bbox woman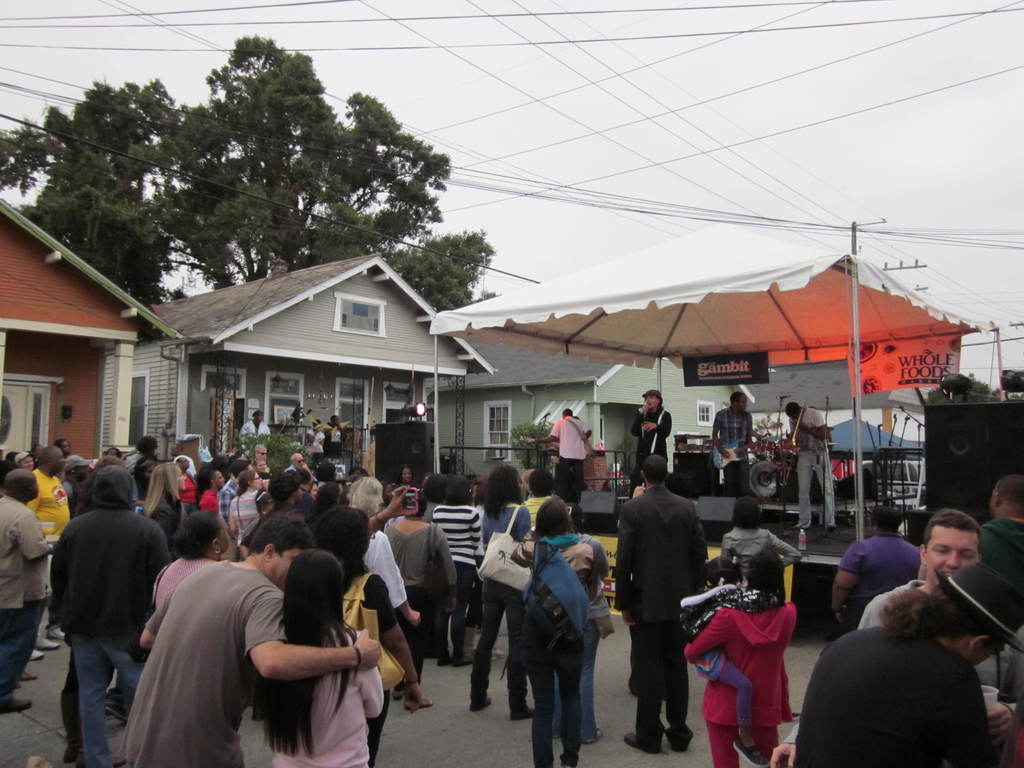
rect(506, 491, 591, 767)
